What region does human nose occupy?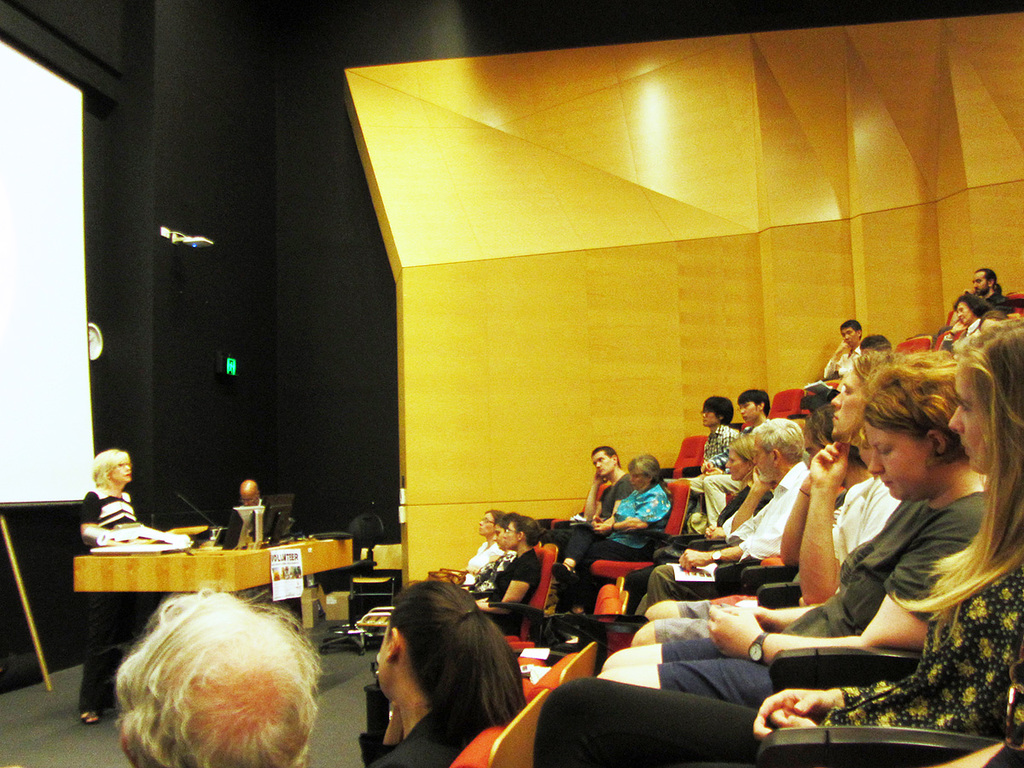
(x1=724, y1=461, x2=730, y2=468).
